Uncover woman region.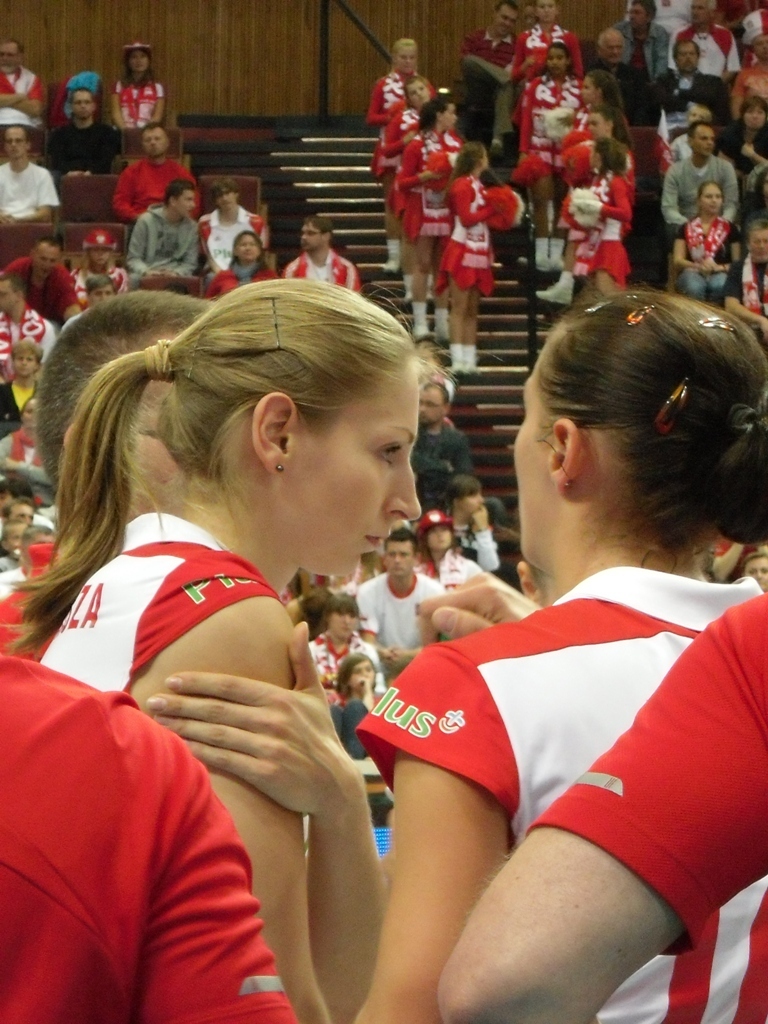
Uncovered: (left=538, top=126, right=637, bottom=307).
